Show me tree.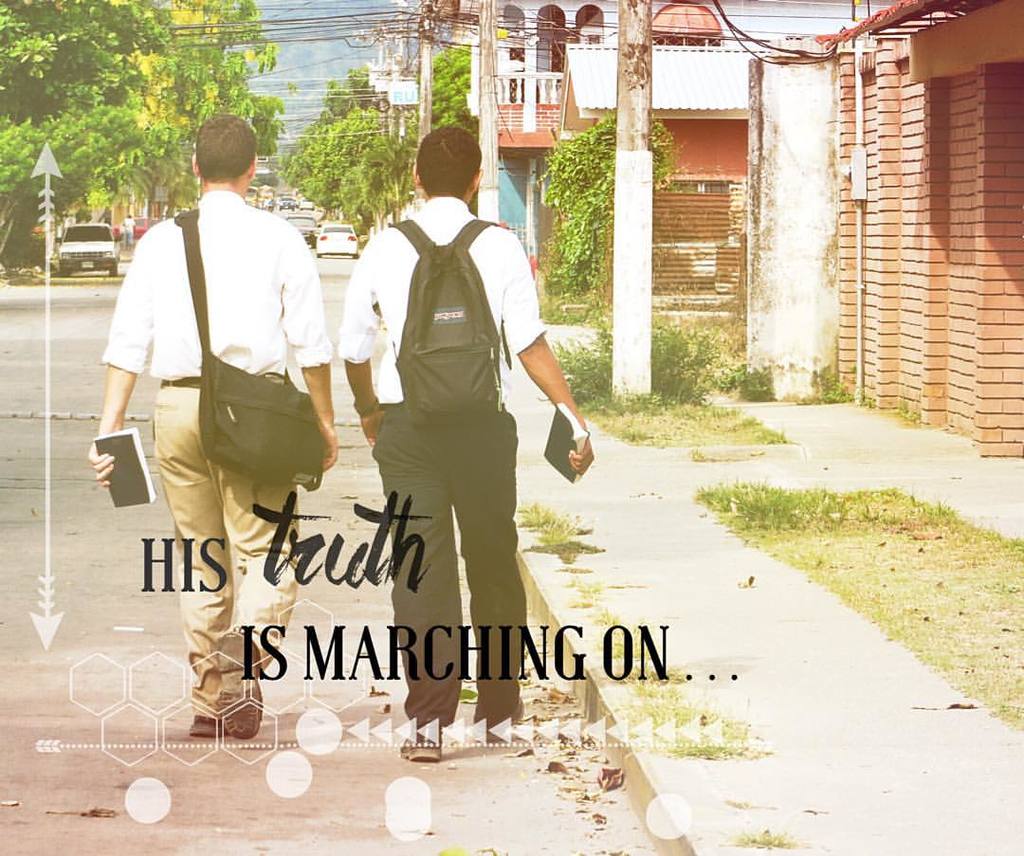
tree is here: 302/102/440/251.
